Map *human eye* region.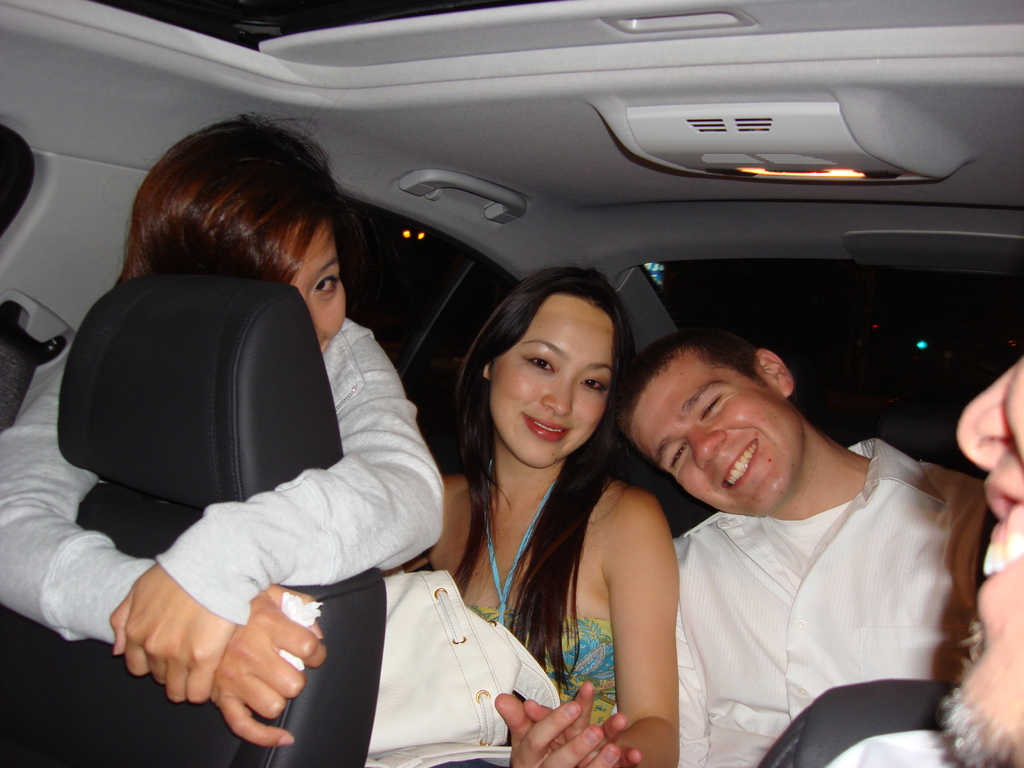
Mapped to 571:373:608:397.
